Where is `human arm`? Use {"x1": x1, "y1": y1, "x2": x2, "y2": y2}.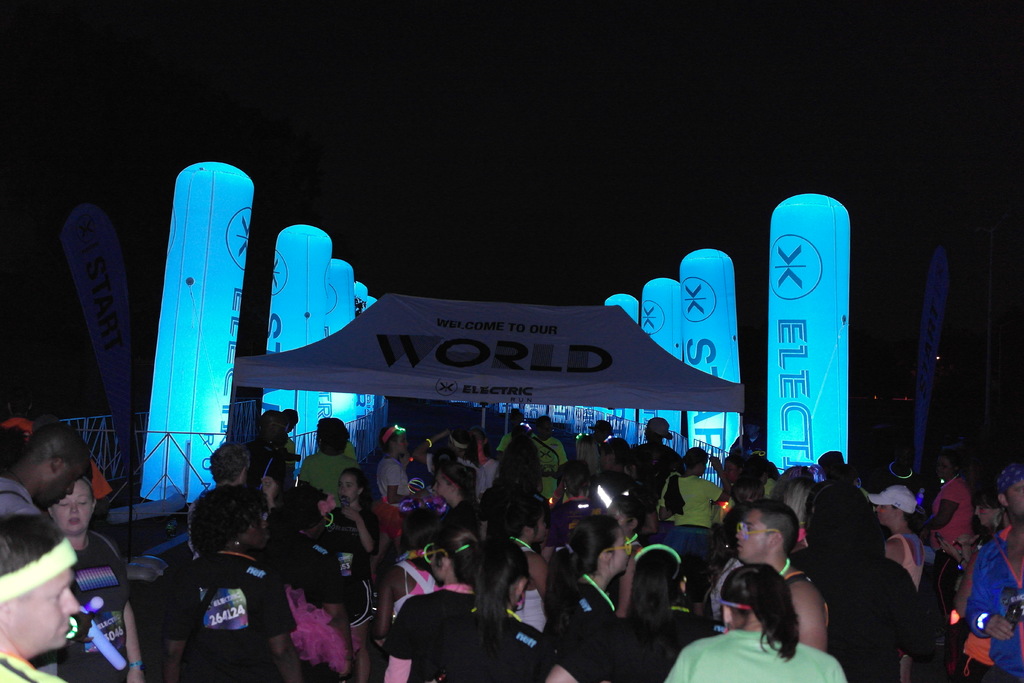
{"x1": 918, "y1": 493, "x2": 959, "y2": 533}.
